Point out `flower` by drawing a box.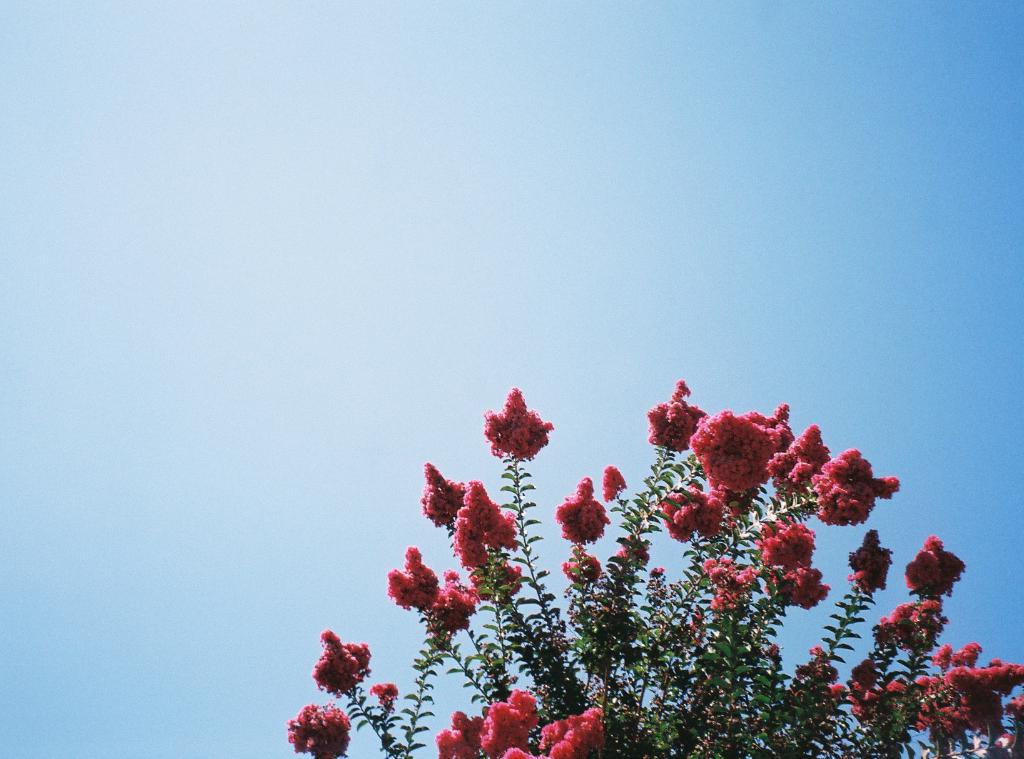
<region>429, 568, 479, 640</region>.
